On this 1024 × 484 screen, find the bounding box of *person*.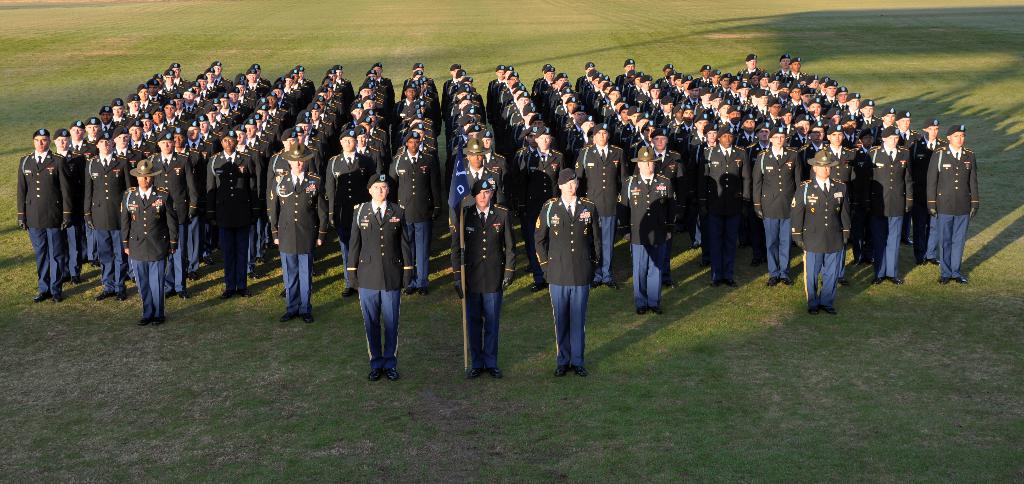
Bounding box: crop(326, 131, 372, 288).
